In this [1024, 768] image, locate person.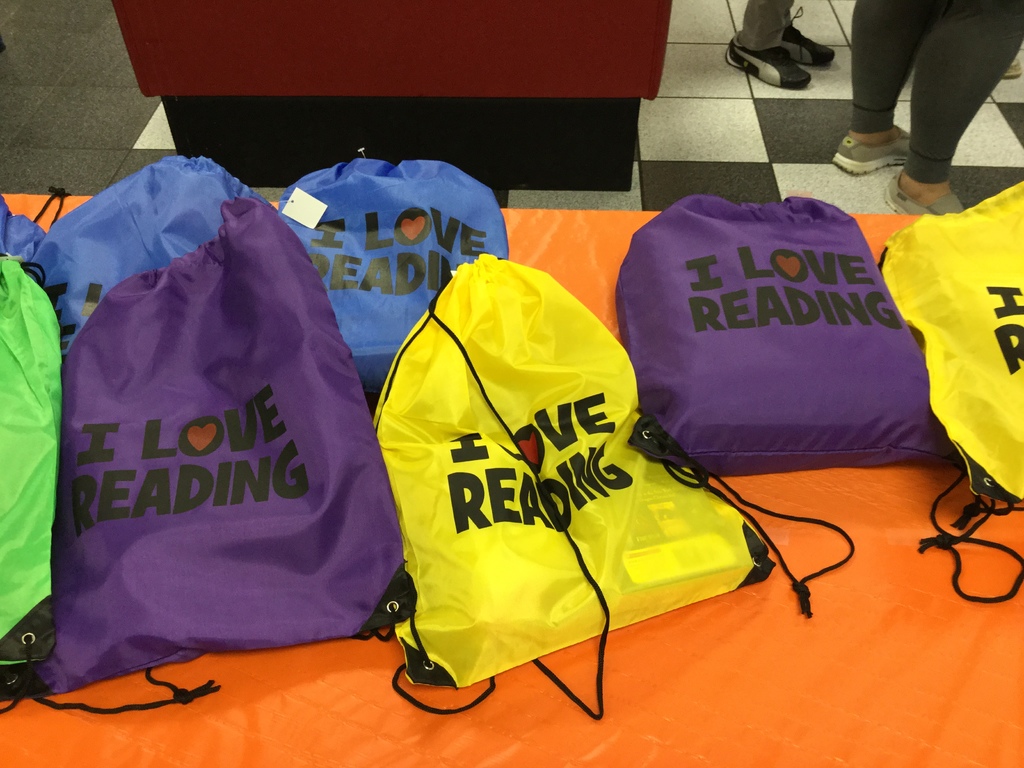
Bounding box: bbox(828, 0, 1023, 220).
